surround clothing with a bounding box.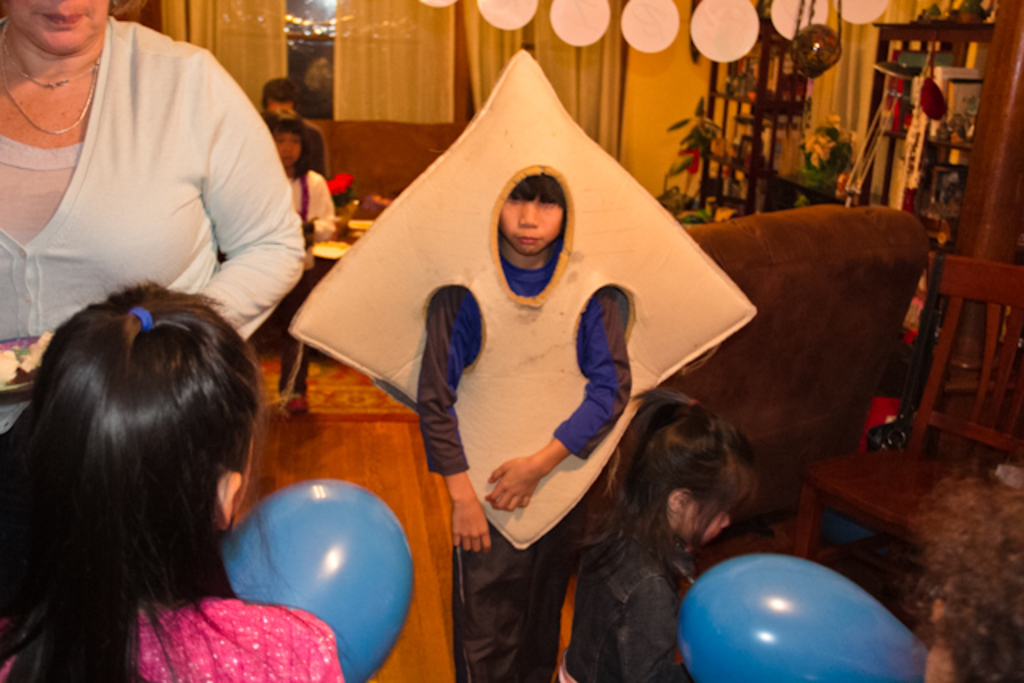
<region>416, 258, 627, 662</region>.
